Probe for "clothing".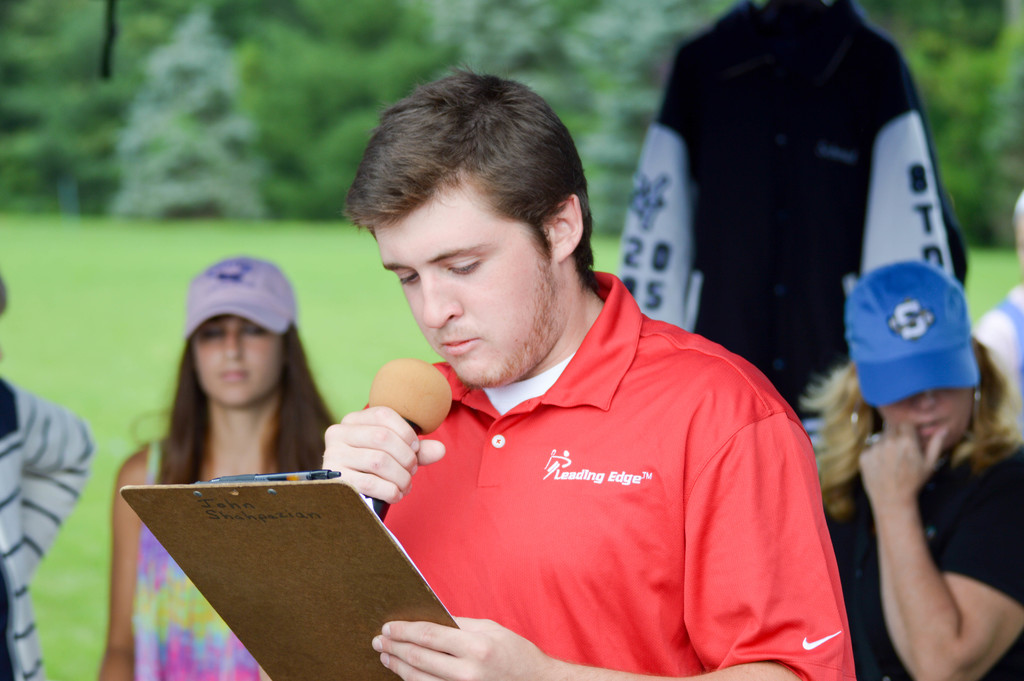
Probe result: (x1=0, y1=376, x2=99, y2=671).
